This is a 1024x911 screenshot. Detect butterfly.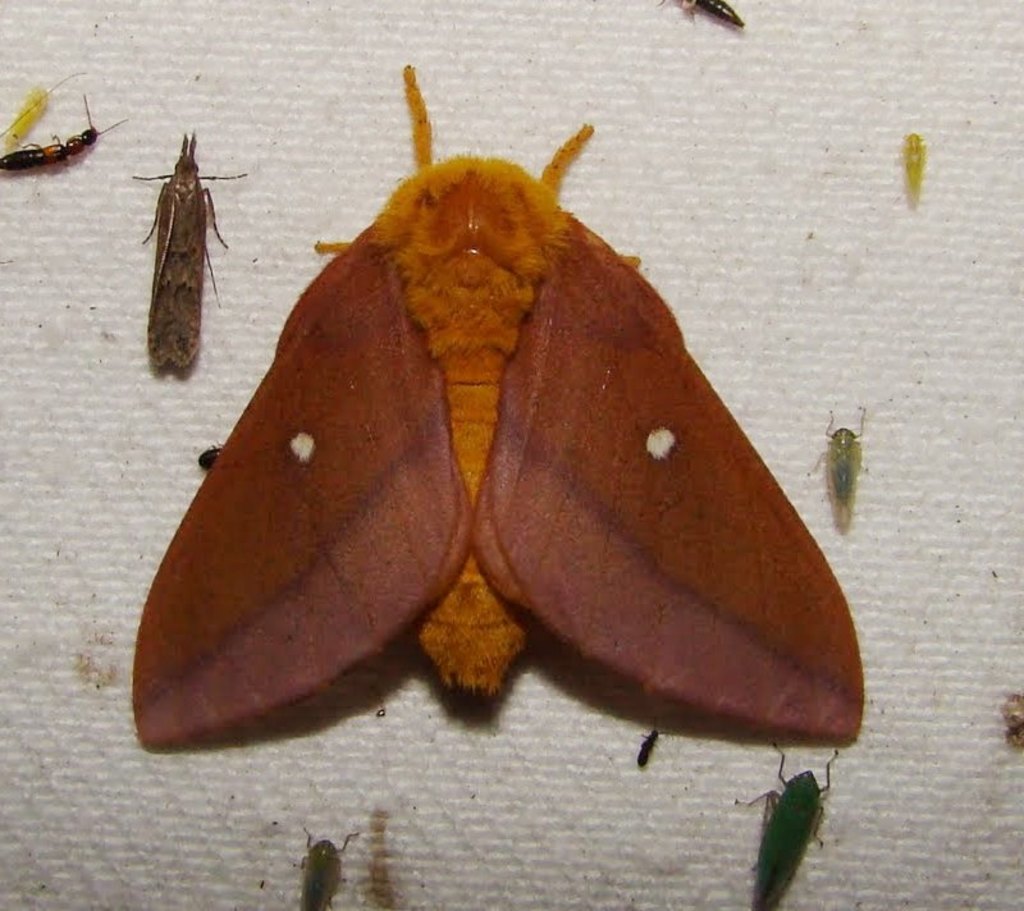
box(147, 133, 828, 775).
